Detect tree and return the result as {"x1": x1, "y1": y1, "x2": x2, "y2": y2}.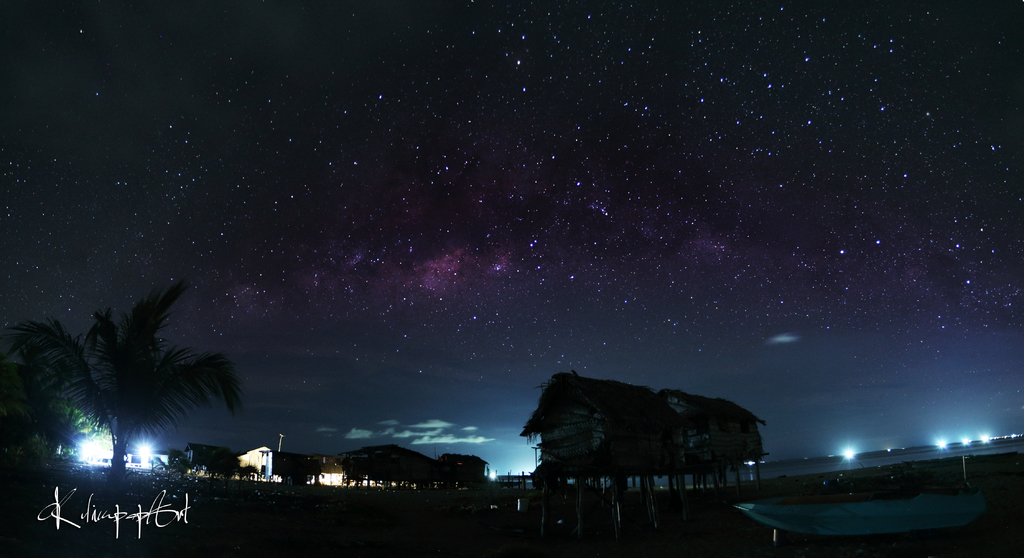
{"x1": 60, "y1": 267, "x2": 212, "y2": 476}.
